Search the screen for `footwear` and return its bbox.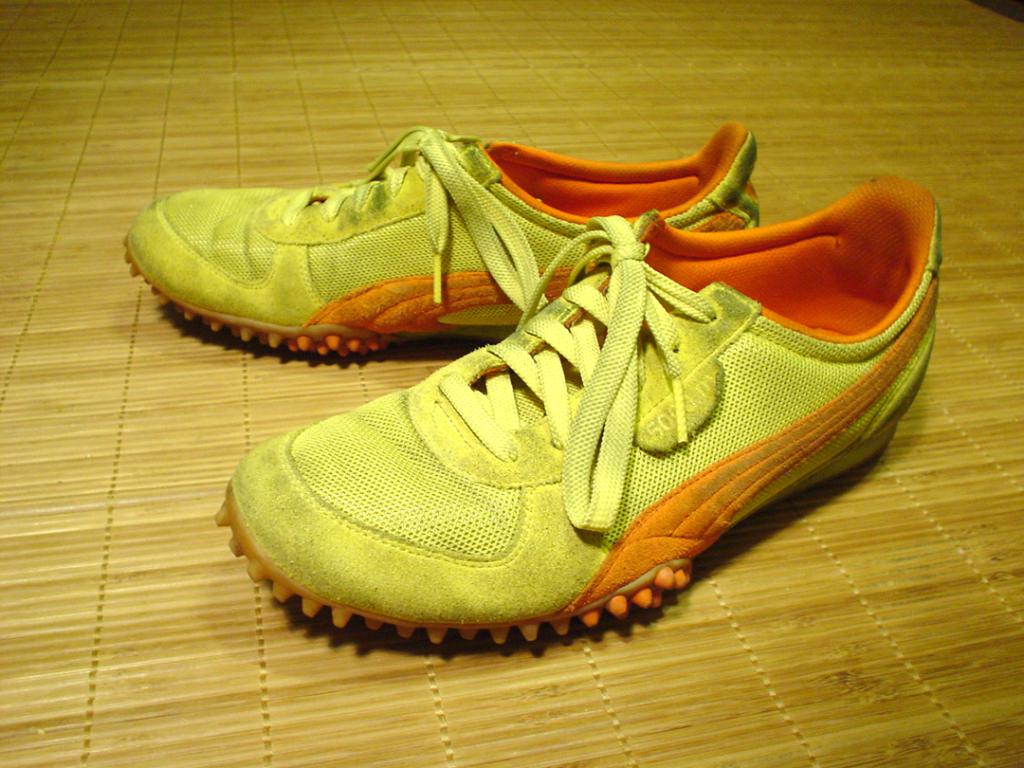
Found: (x1=207, y1=158, x2=951, y2=659).
